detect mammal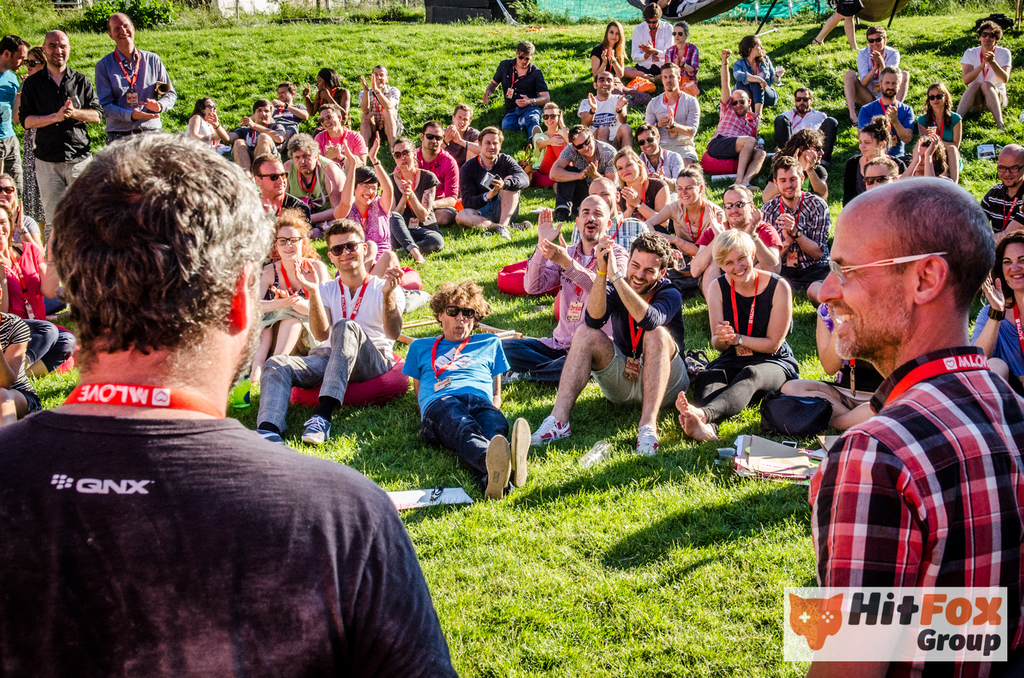
(left=703, top=46, right=764, bottom=184)
